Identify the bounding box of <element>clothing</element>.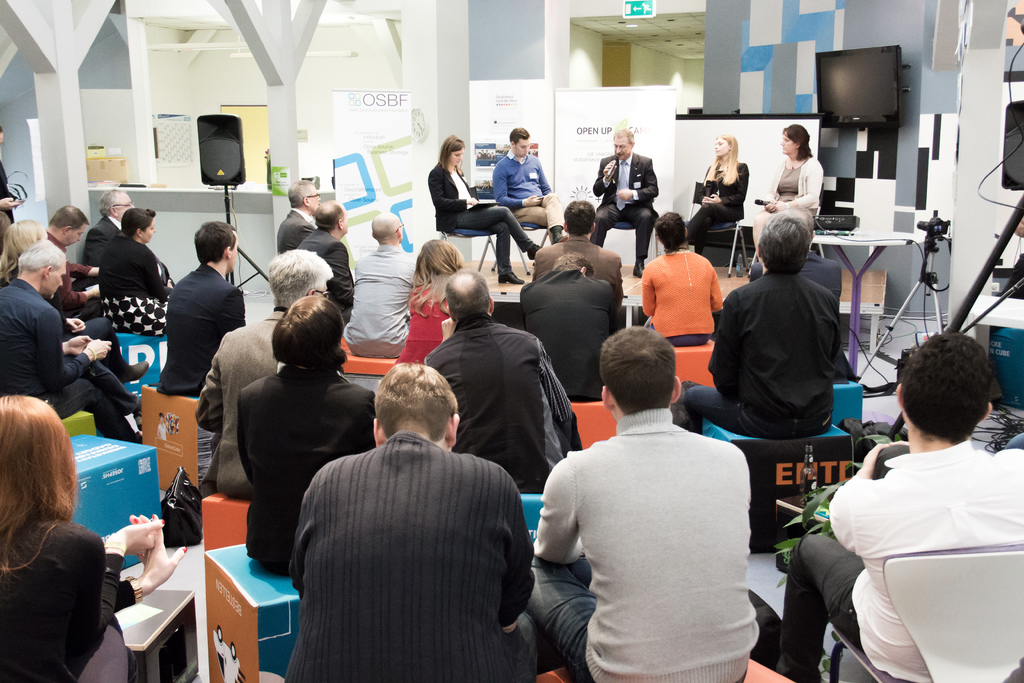
525, 237, 626, 306.
